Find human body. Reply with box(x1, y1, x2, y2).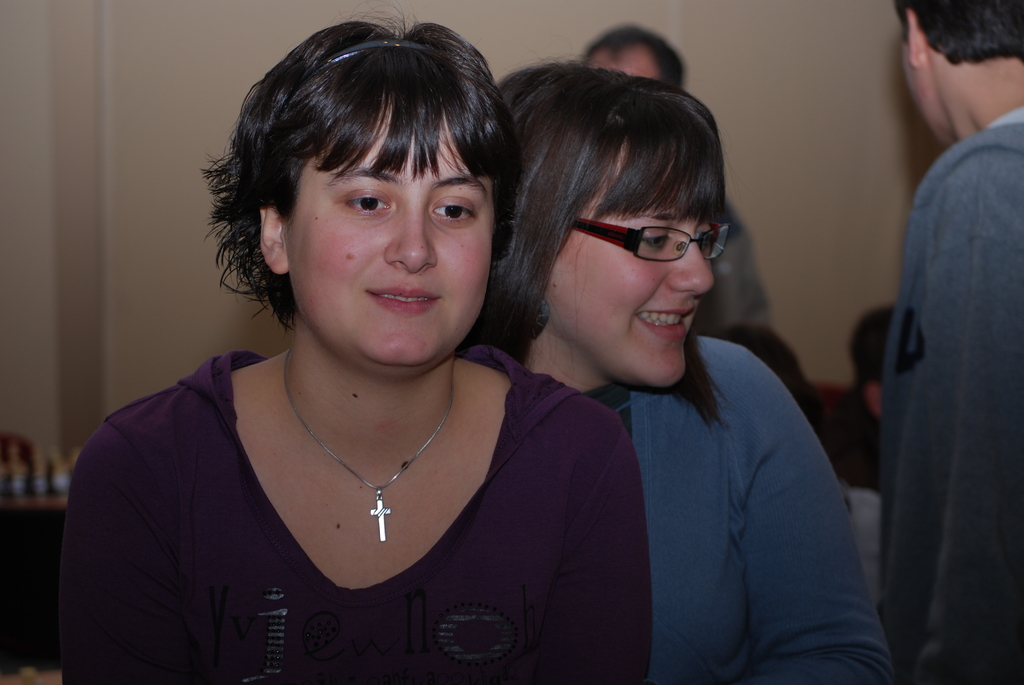
box(74, 96, 716, 683).
